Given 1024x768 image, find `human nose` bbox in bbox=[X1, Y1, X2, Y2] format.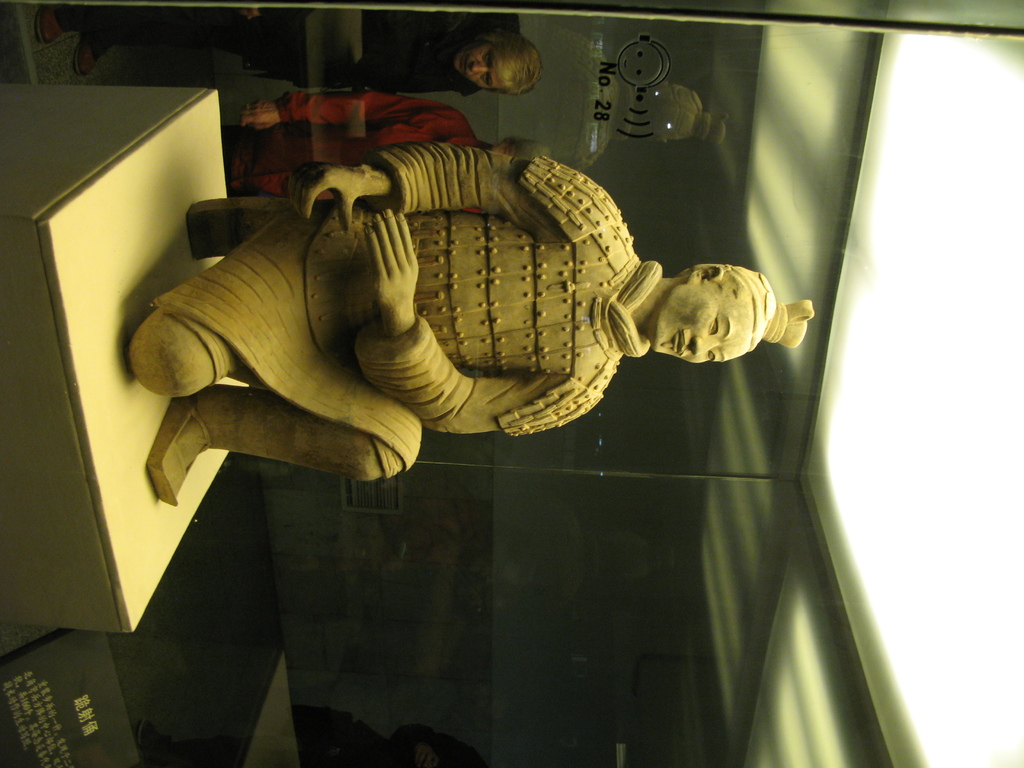
bbox=[690, 335, 716, 356].
